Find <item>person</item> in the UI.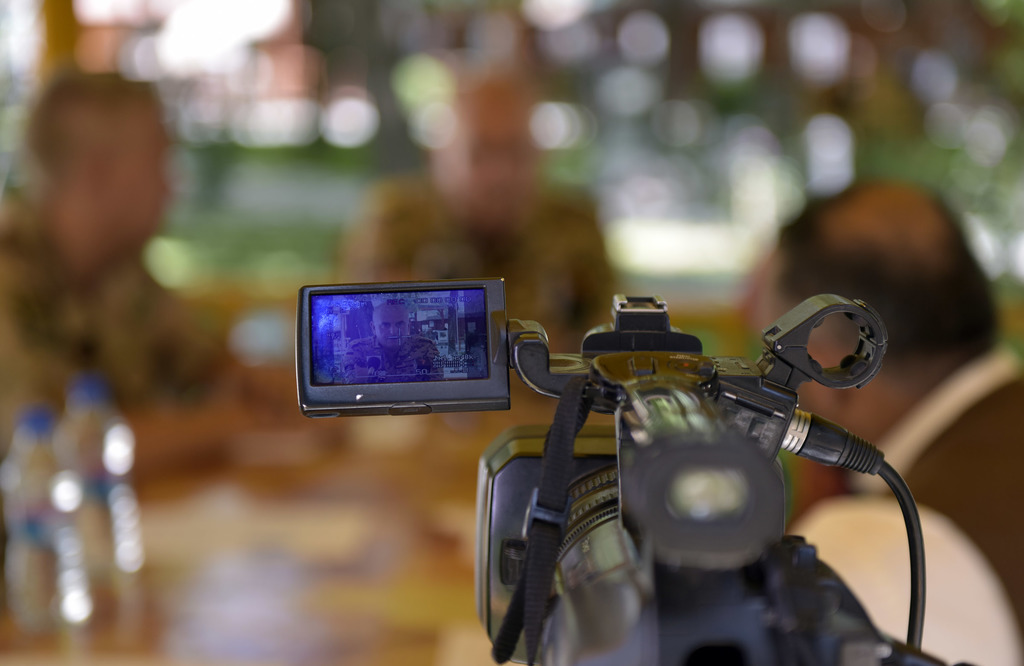
UI element at (left=0, top=70, right=337, bottom=429).
